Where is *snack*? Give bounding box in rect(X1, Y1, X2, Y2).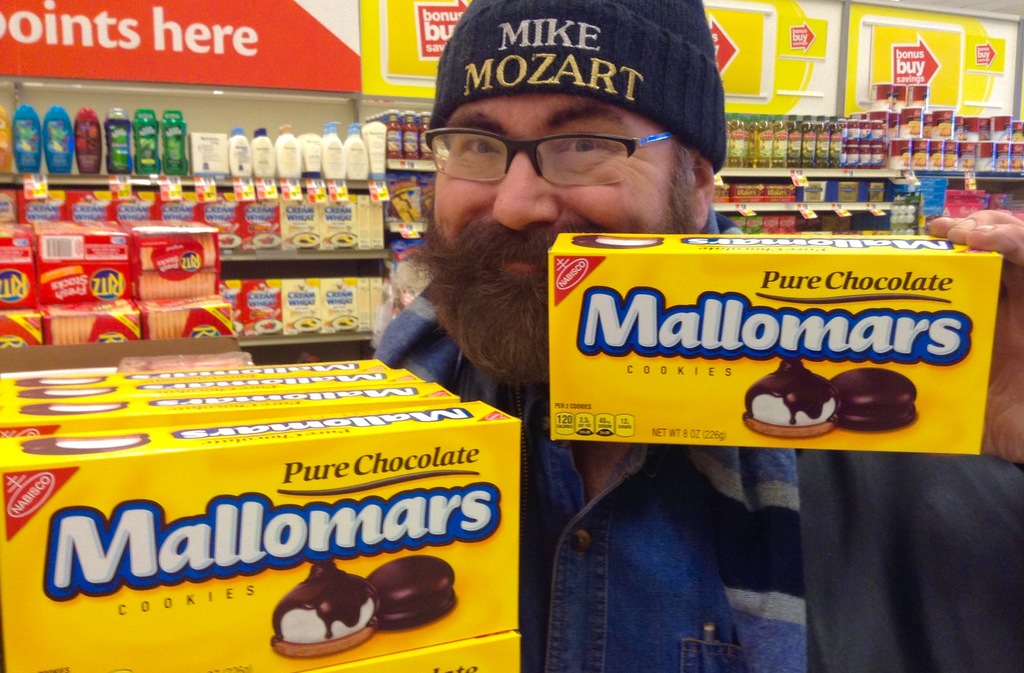
rect(490, 211, 1023, 476).
